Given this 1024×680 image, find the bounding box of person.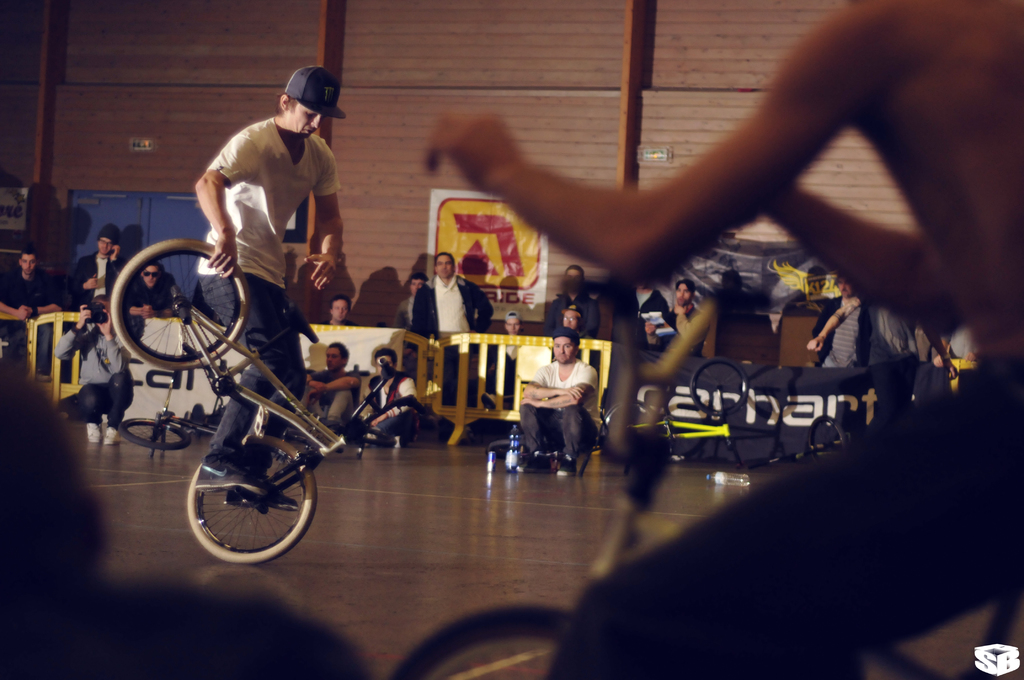
x1=645 y1=276 x2=707 y2=359.
